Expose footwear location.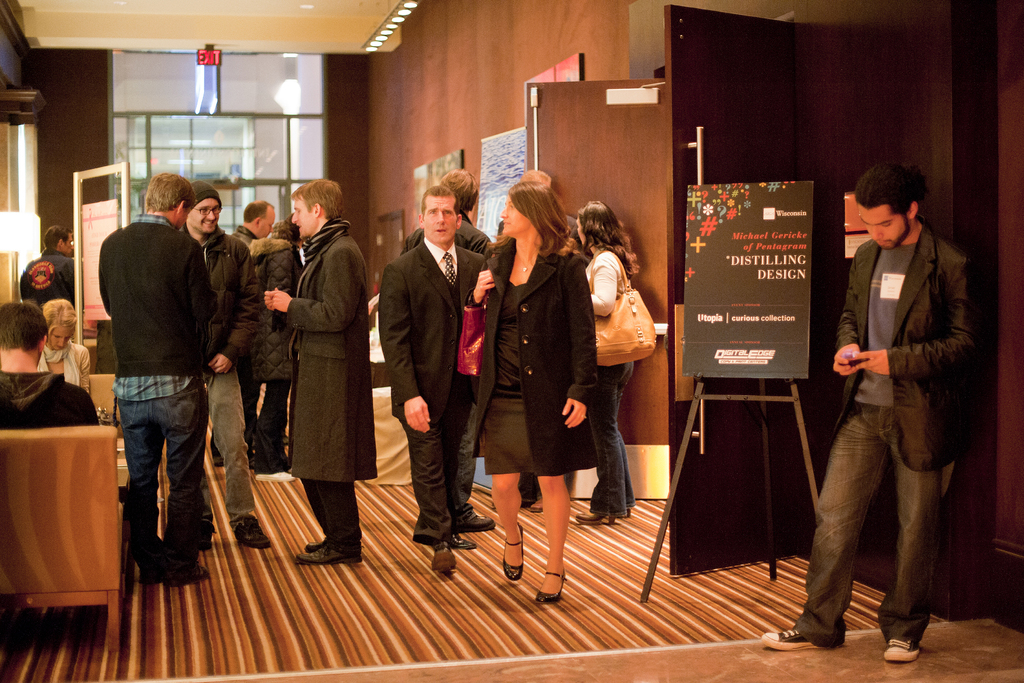
Exposed at bbox=[573, 511, 617, 529].
